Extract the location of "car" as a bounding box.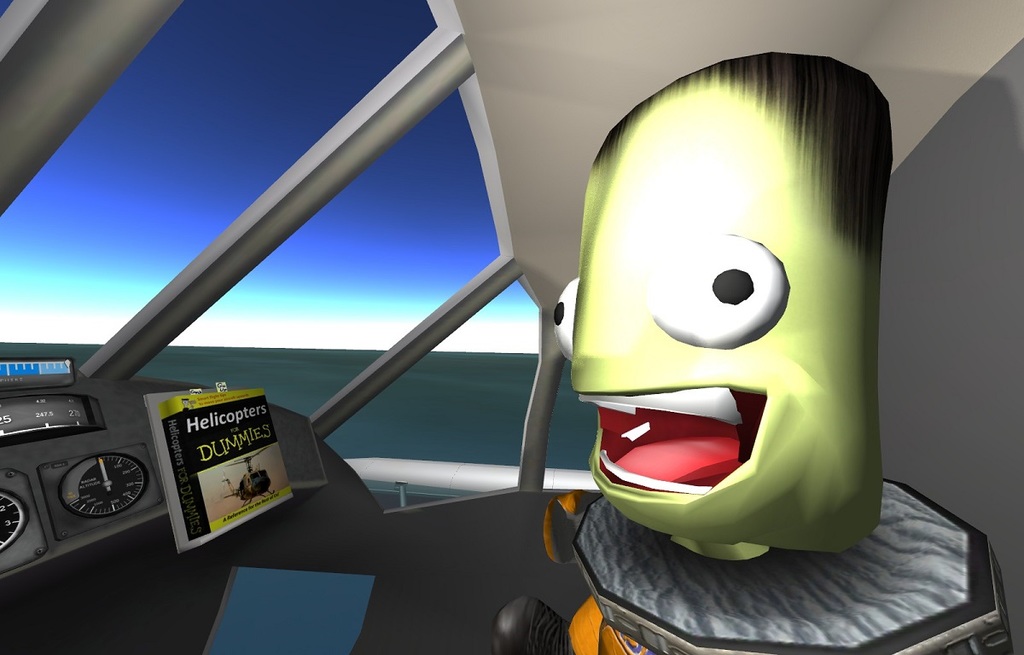
{"x1": 0, "y1": 0, "x2": 1023, "y2": 654}.
